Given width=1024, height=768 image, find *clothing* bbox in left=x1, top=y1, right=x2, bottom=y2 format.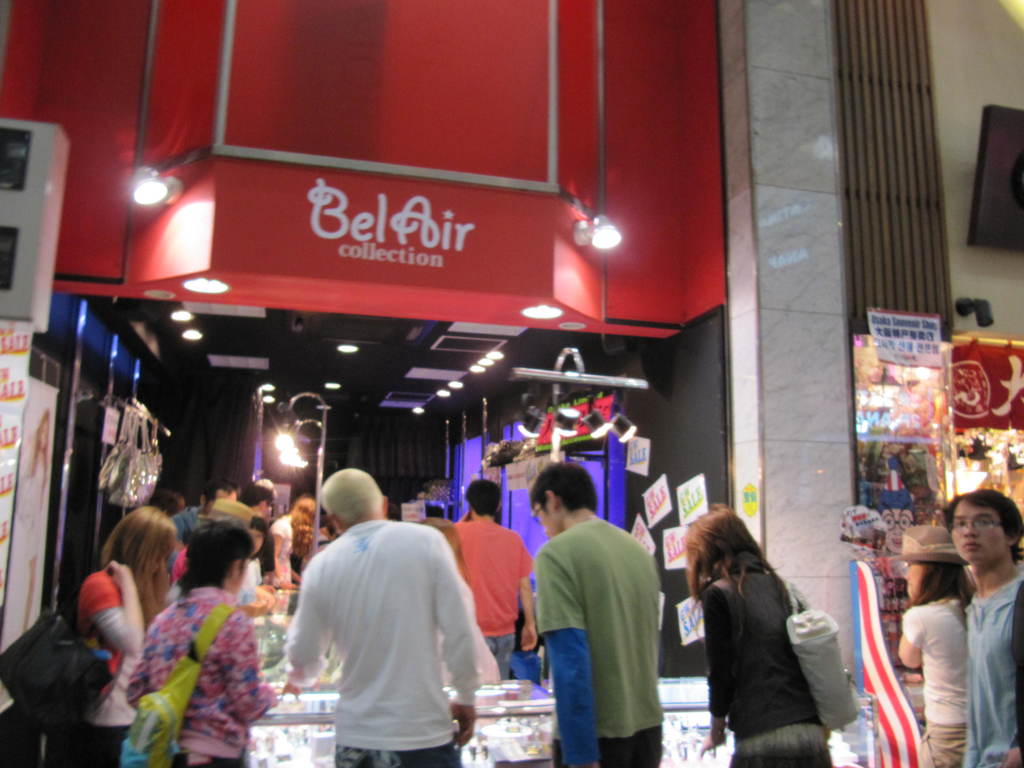
left=282, top=518, right=479, bottom=767.
